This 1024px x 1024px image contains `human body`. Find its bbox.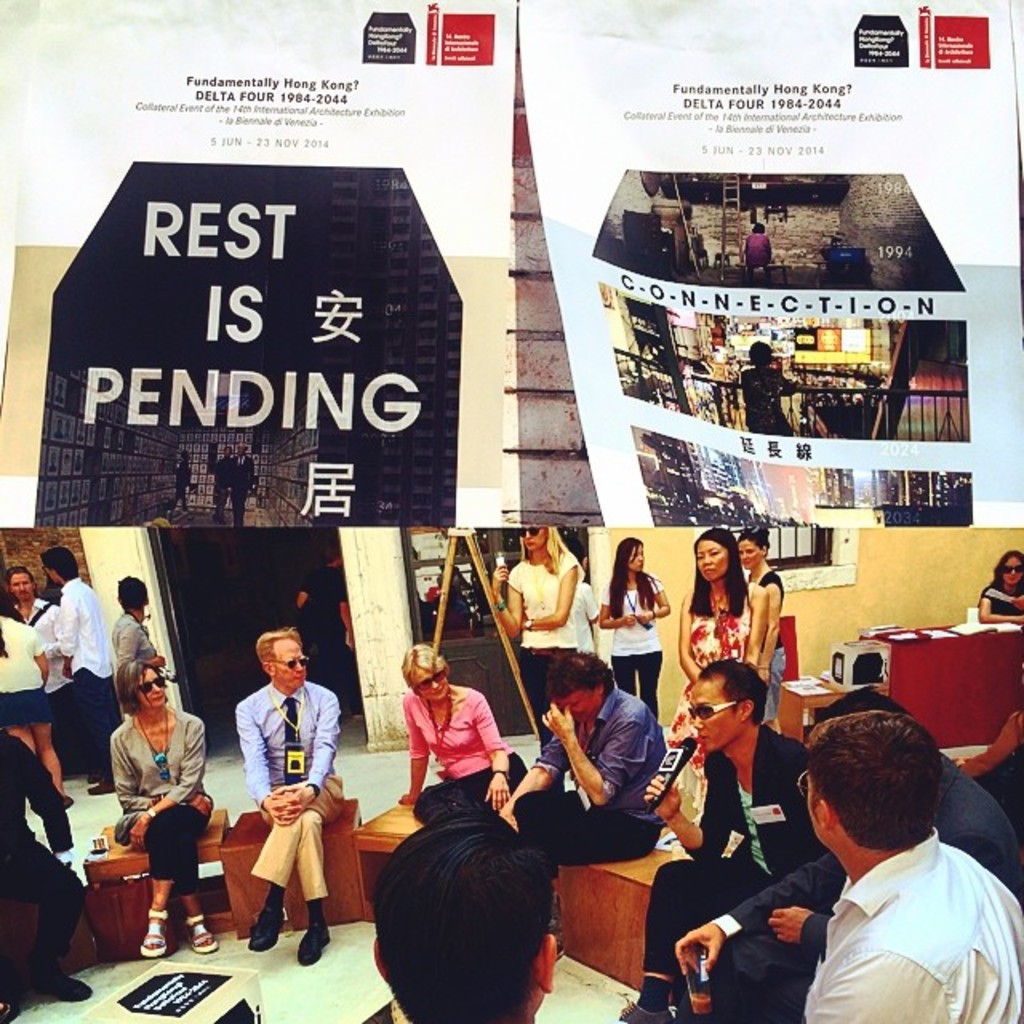
(741,568,784,733).
